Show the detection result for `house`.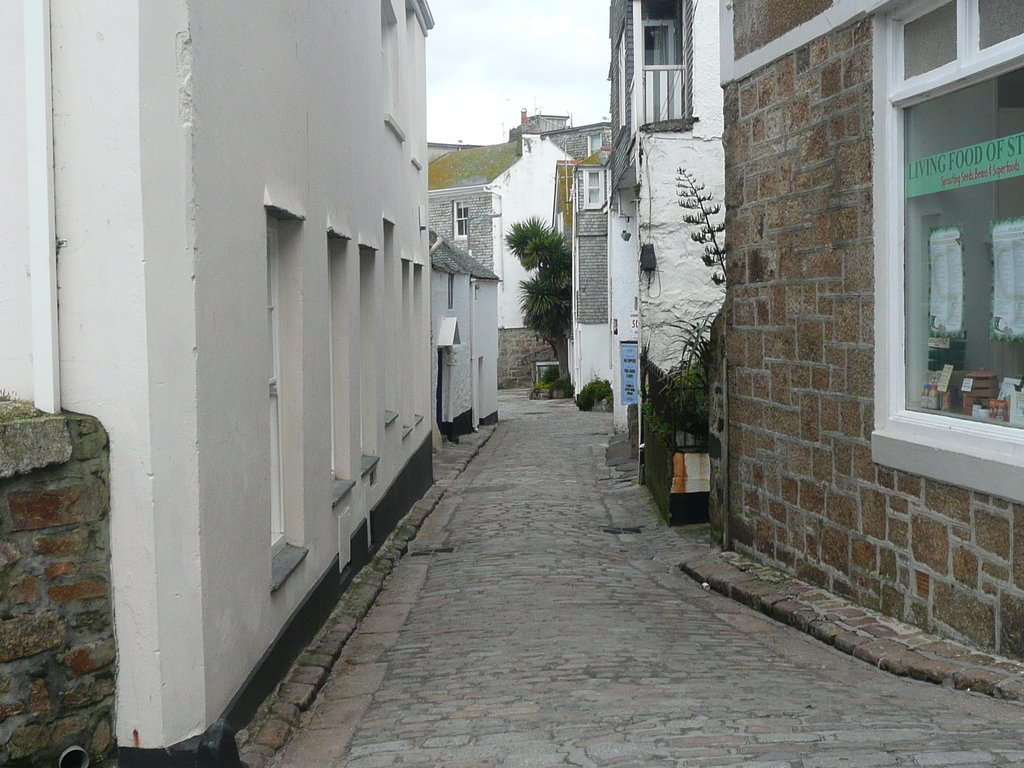
<box>700,0,1023,662</box>.
